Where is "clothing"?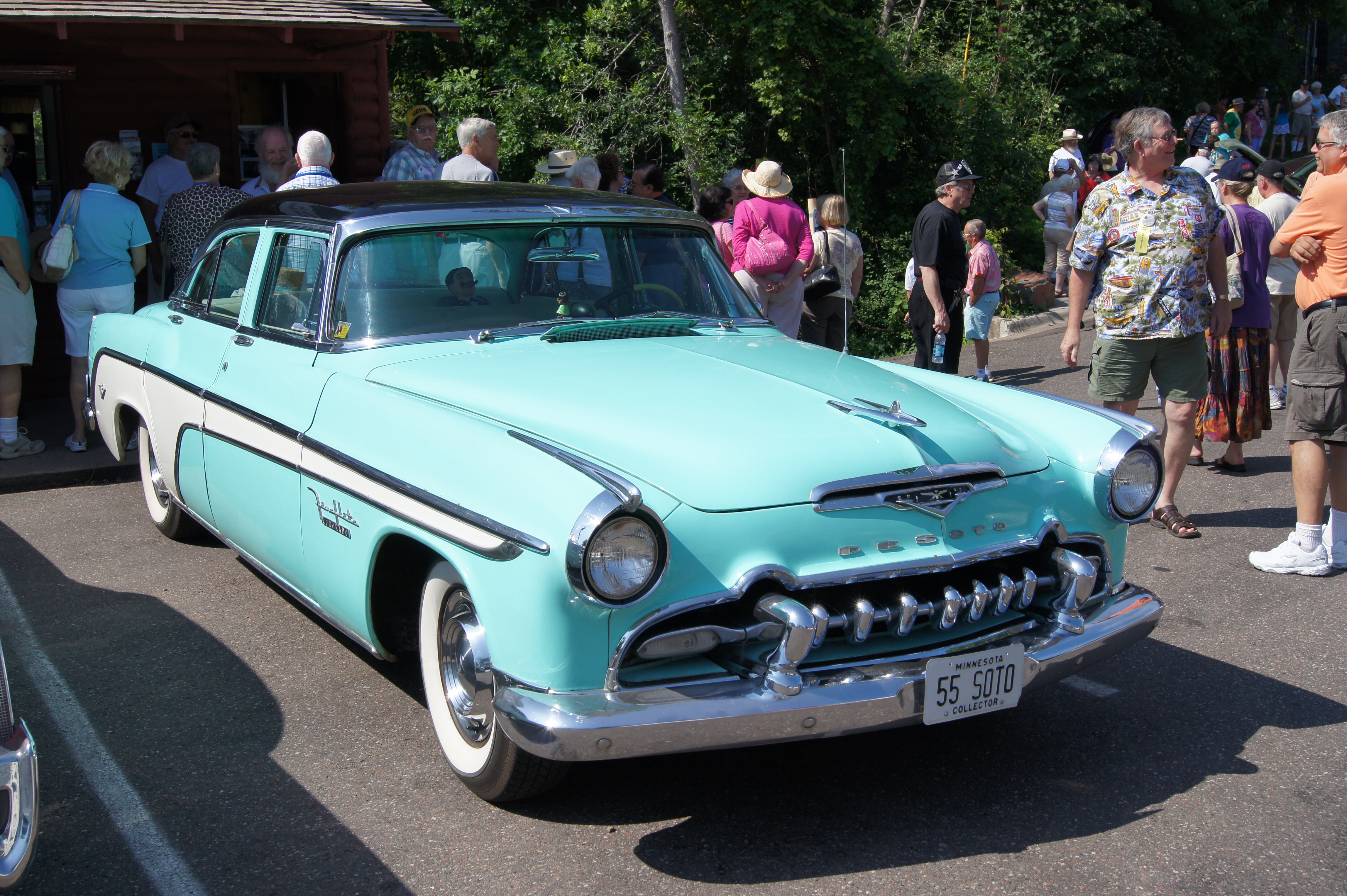
locate(380, 153, 388, 160).
